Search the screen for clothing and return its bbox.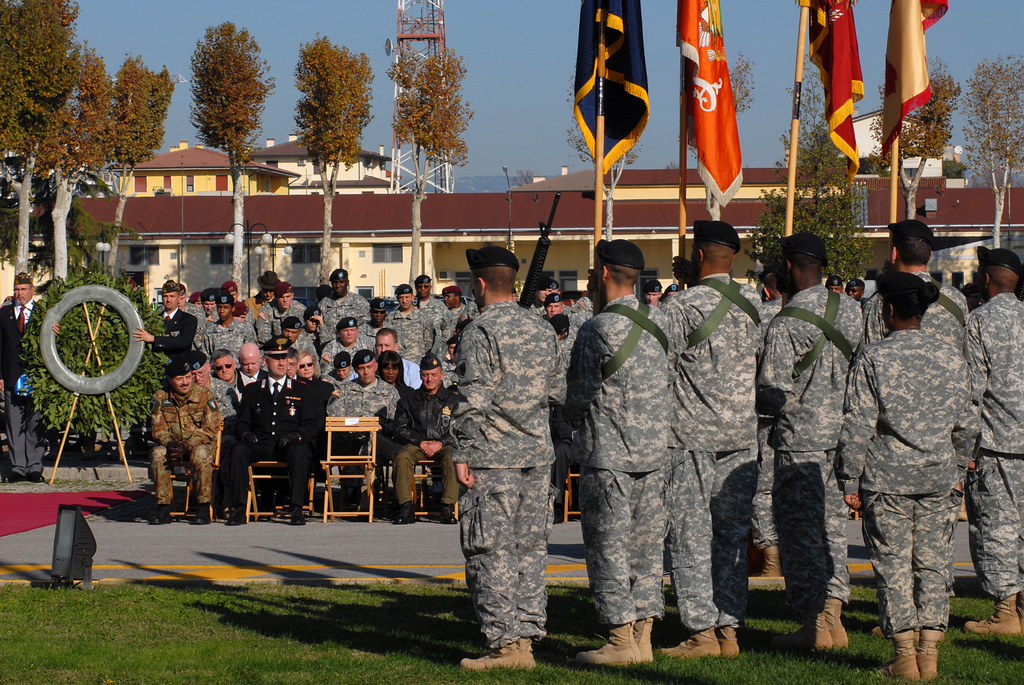
Found: [405,383,472,521].
